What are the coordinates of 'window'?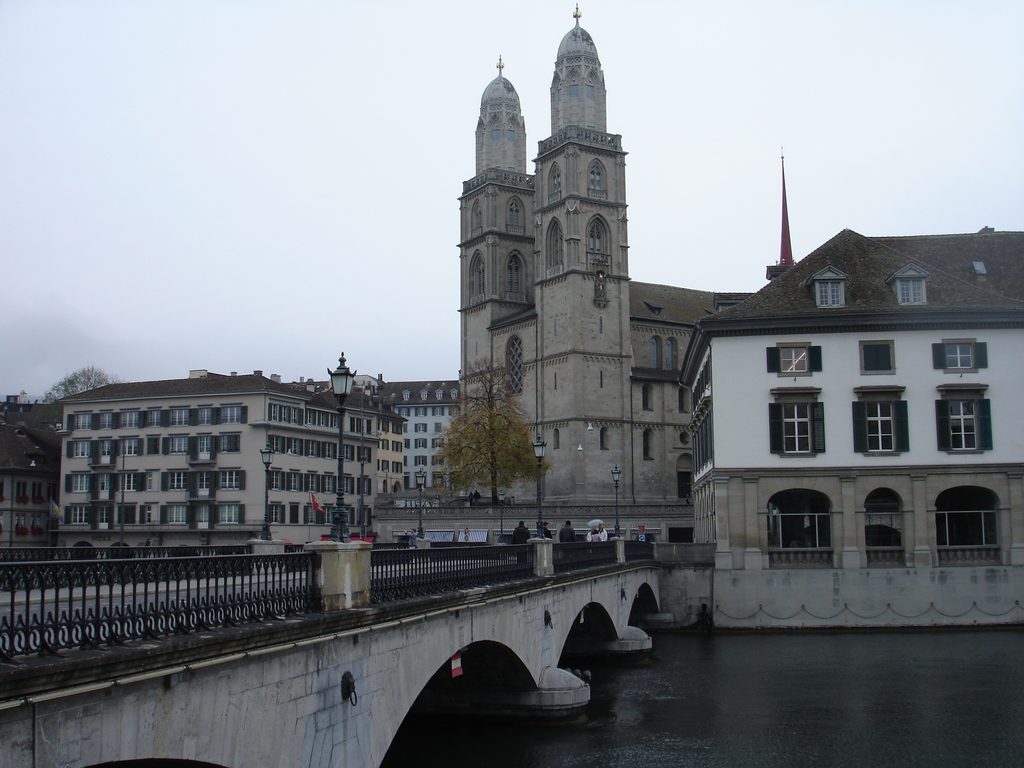
61:440:90:460.
